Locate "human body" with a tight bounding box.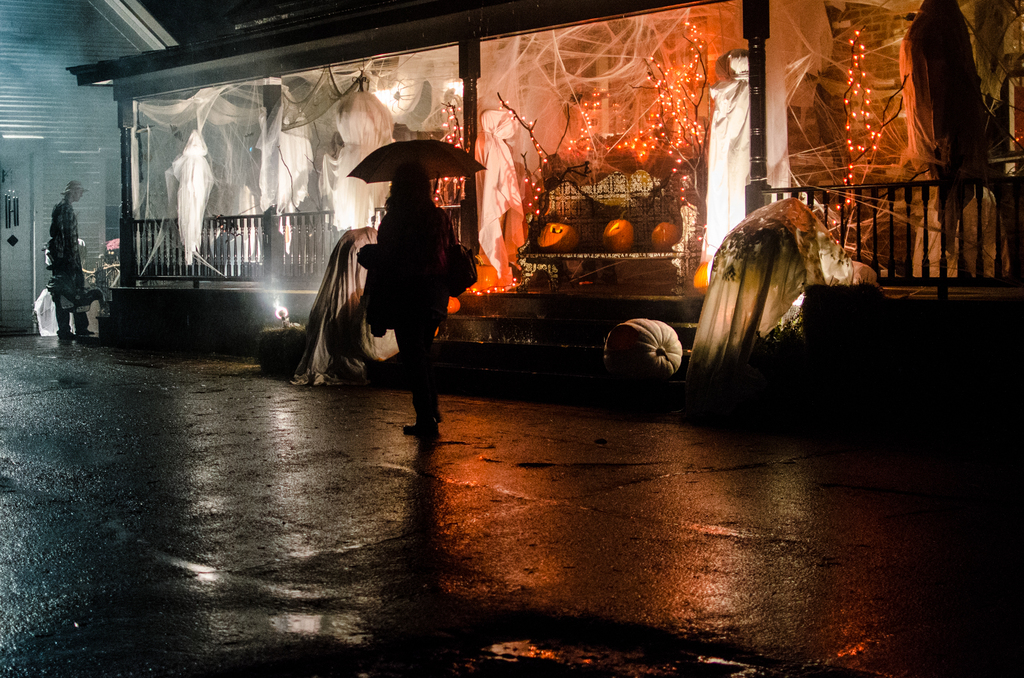
{"x1": 42, "y1": 176, "x2": 97, "y2": 340}.
